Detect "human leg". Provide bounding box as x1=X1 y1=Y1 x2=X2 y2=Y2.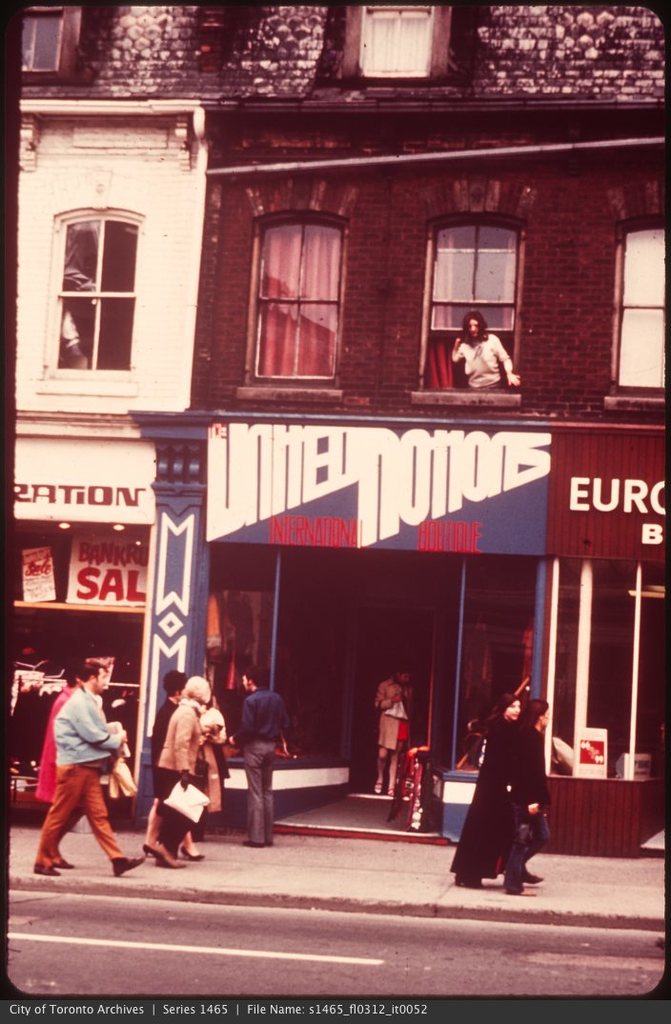
x1=32 y1=769 x2=92 y2=873.
